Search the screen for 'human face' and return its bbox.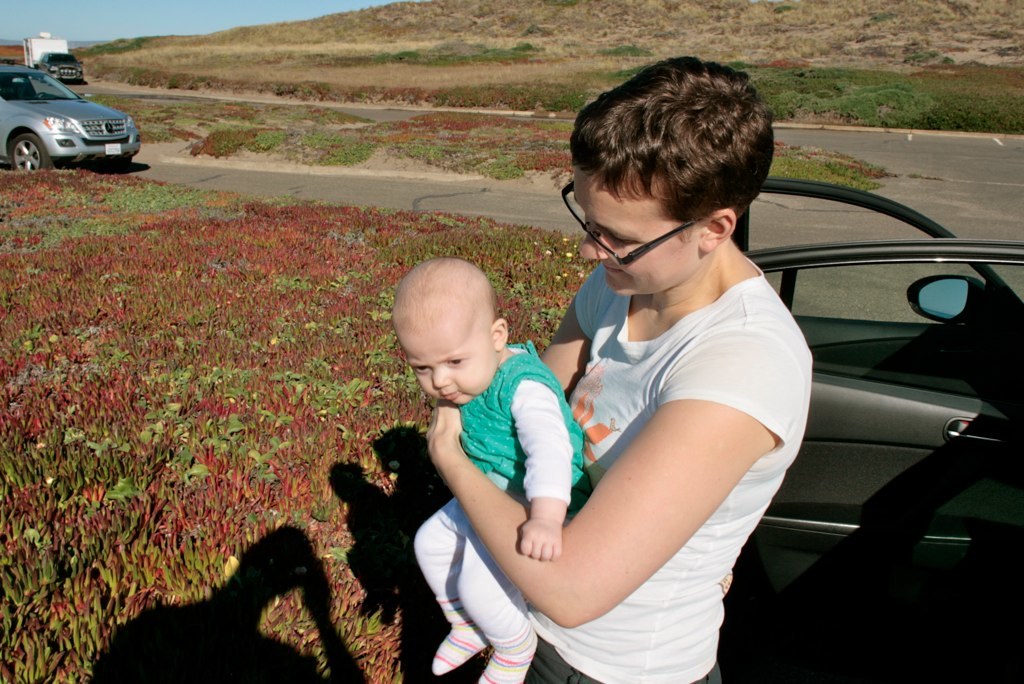
Found: 396/302/497/403.
